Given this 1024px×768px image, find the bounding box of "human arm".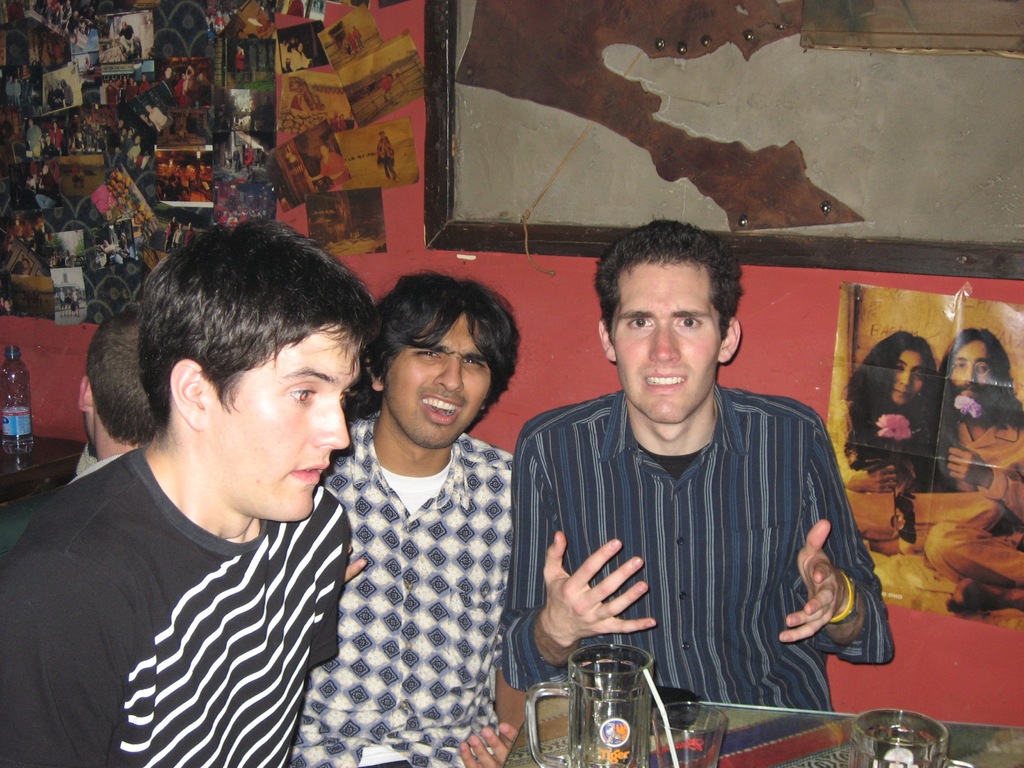
312, 431, 388, 634.
